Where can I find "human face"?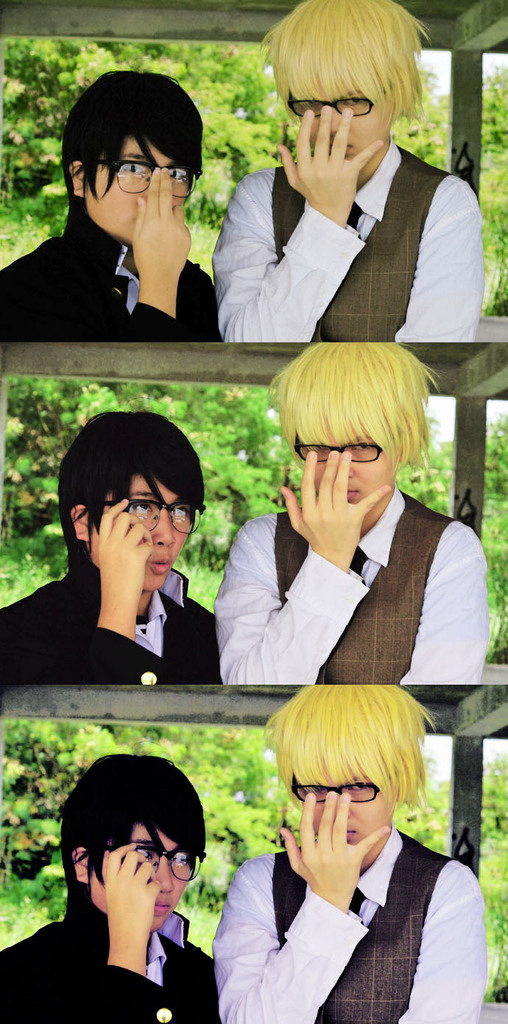
You can find it at bbox(299, 441, 395, 509).
